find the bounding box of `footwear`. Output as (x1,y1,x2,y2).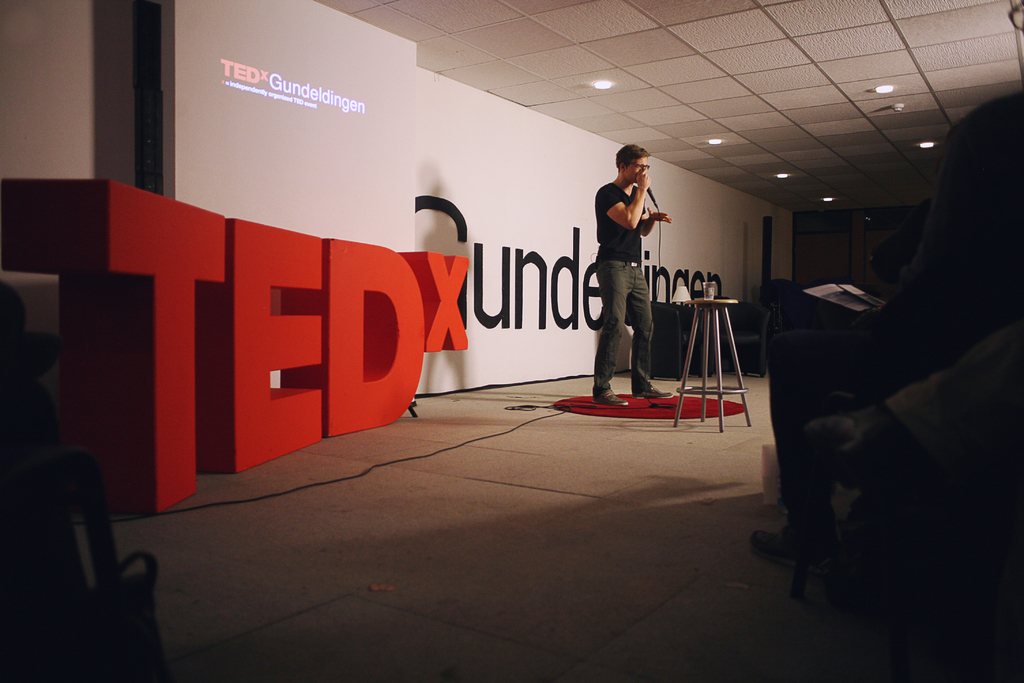
(591,384,630,407).
